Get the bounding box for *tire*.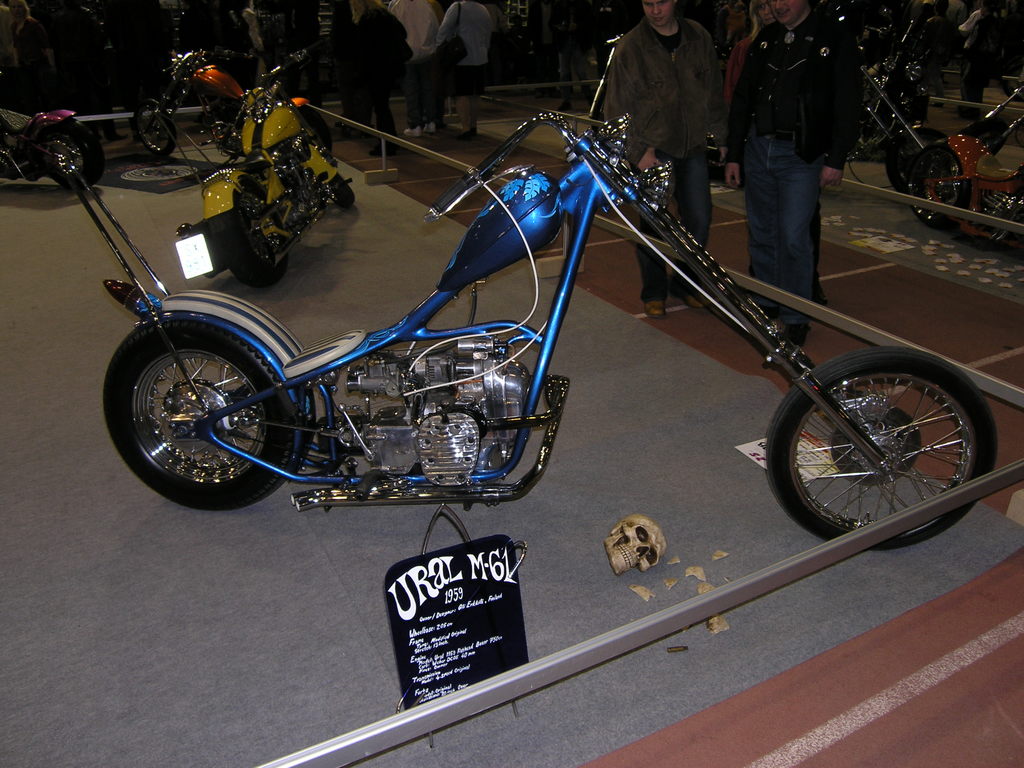
rect(329, 175, 355, 211).
